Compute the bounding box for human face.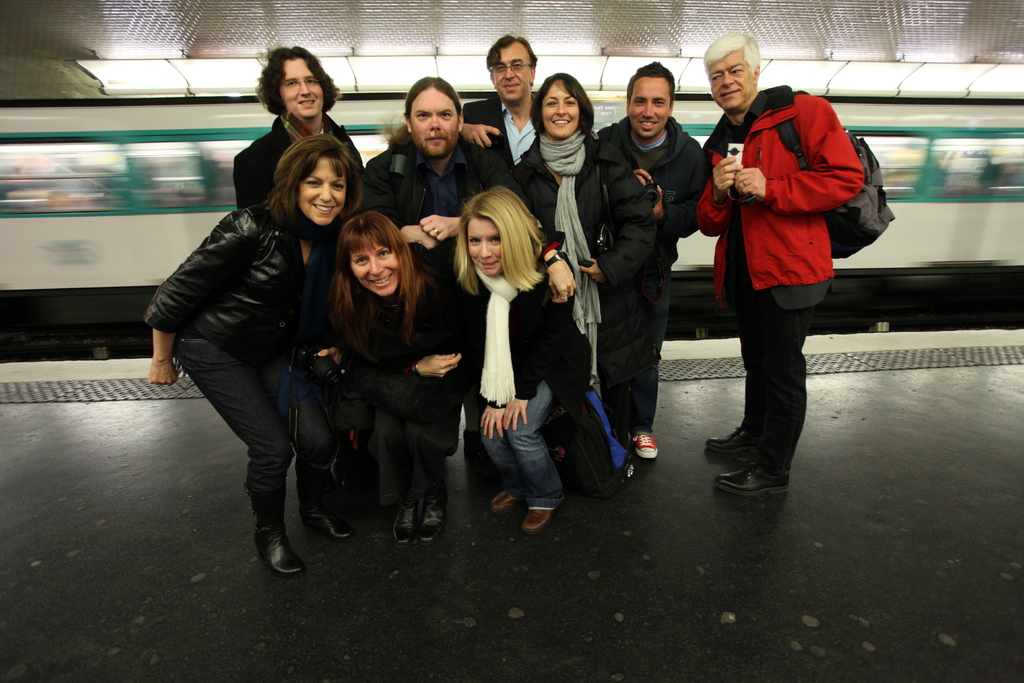
630:76:668:139.
